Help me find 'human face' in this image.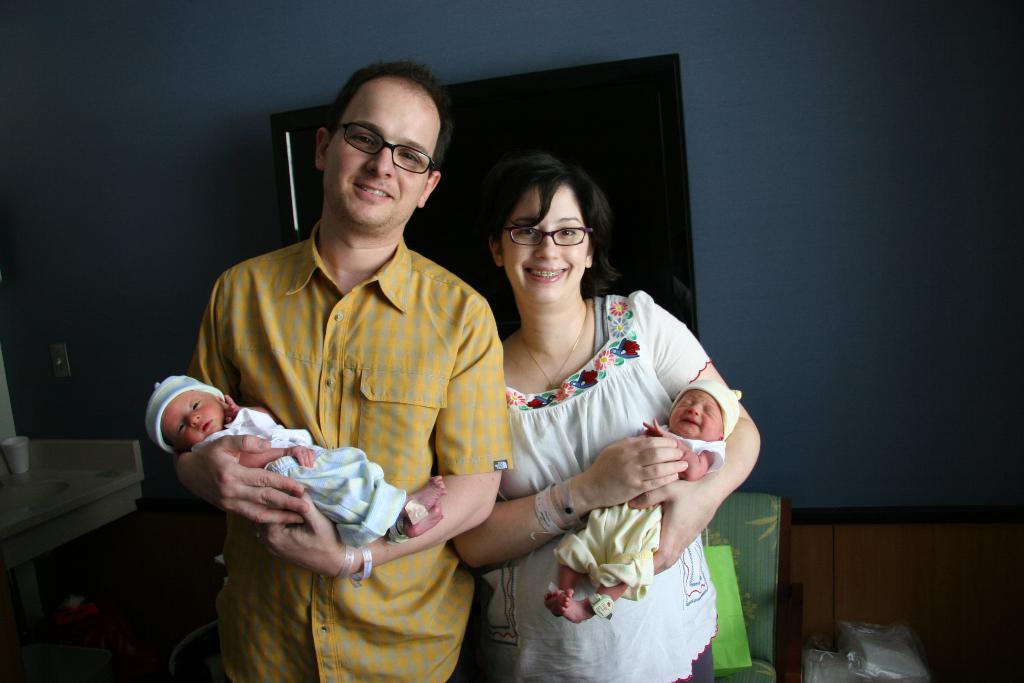
Found it: crop(667, 385, 722, 444).
